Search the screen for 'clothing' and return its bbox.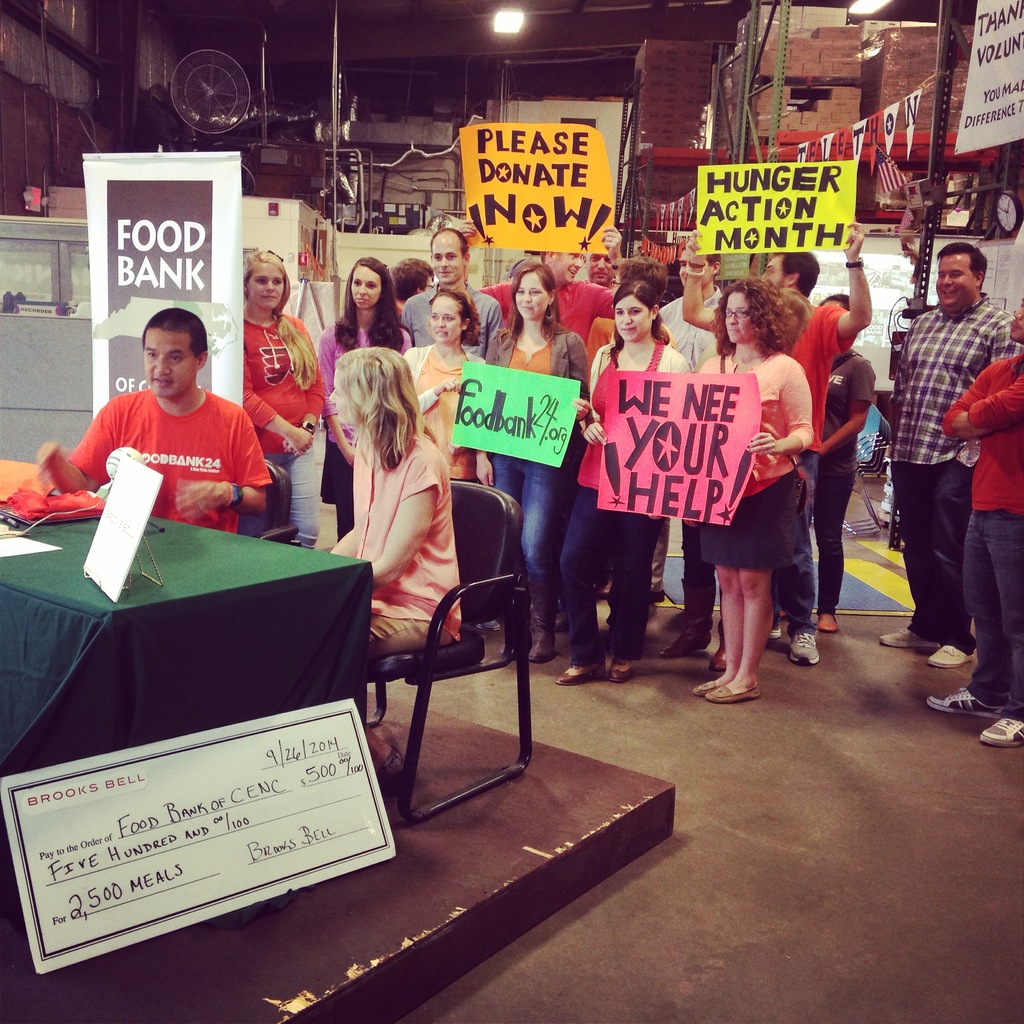
Found: [x1=882, y1=307, x2=1008, y2=640].
